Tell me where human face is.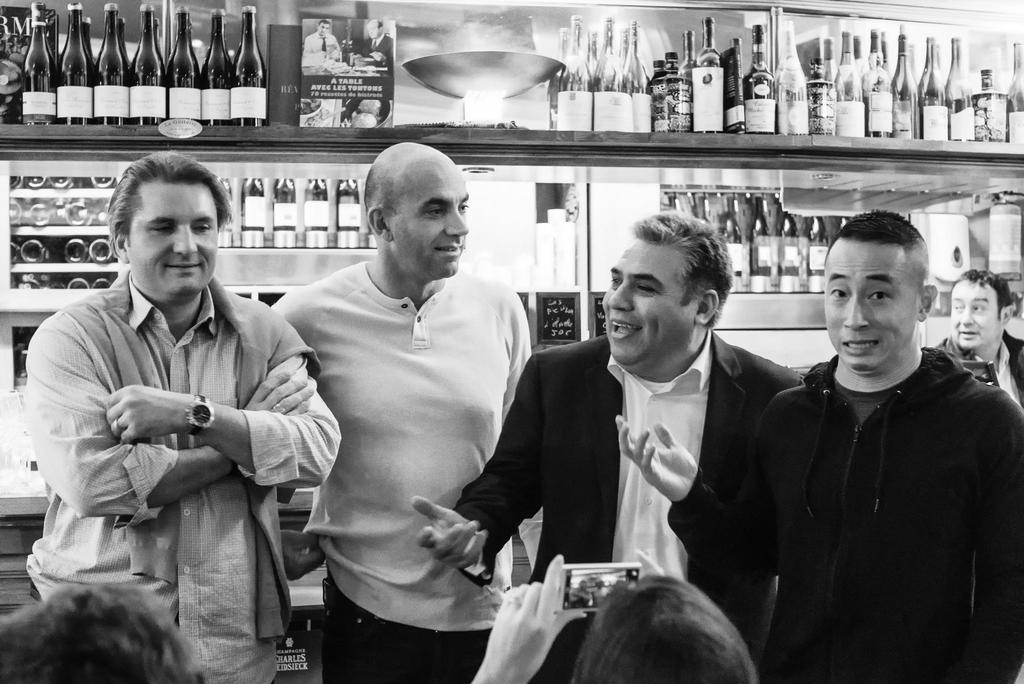
human face is at (824, 243, 916, 369).
